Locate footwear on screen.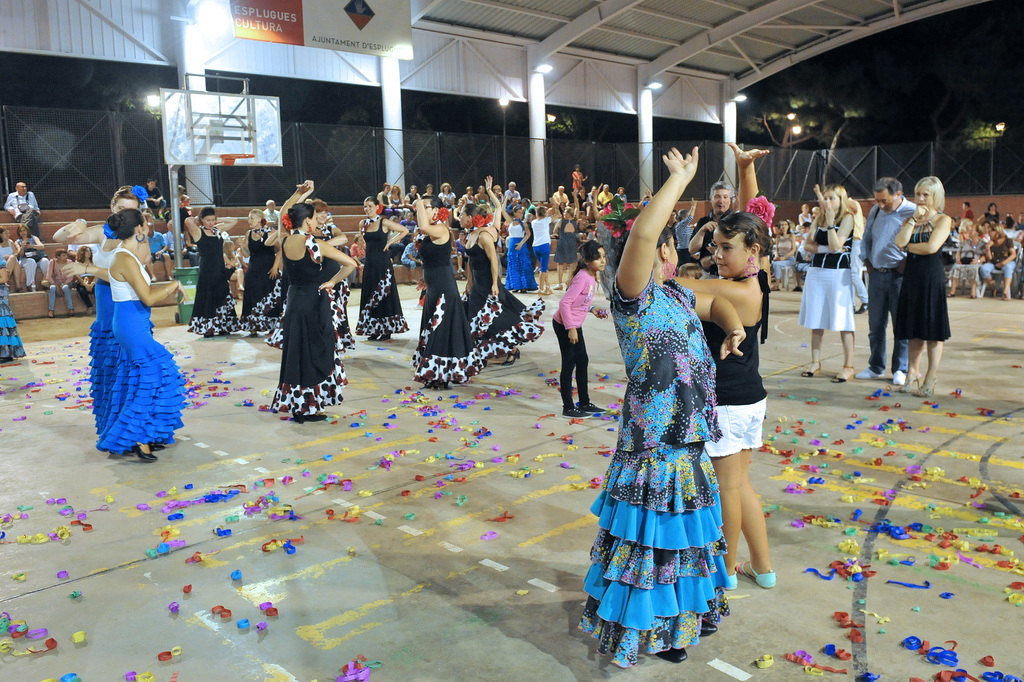
On screen at (522, 289, 527, 292).
